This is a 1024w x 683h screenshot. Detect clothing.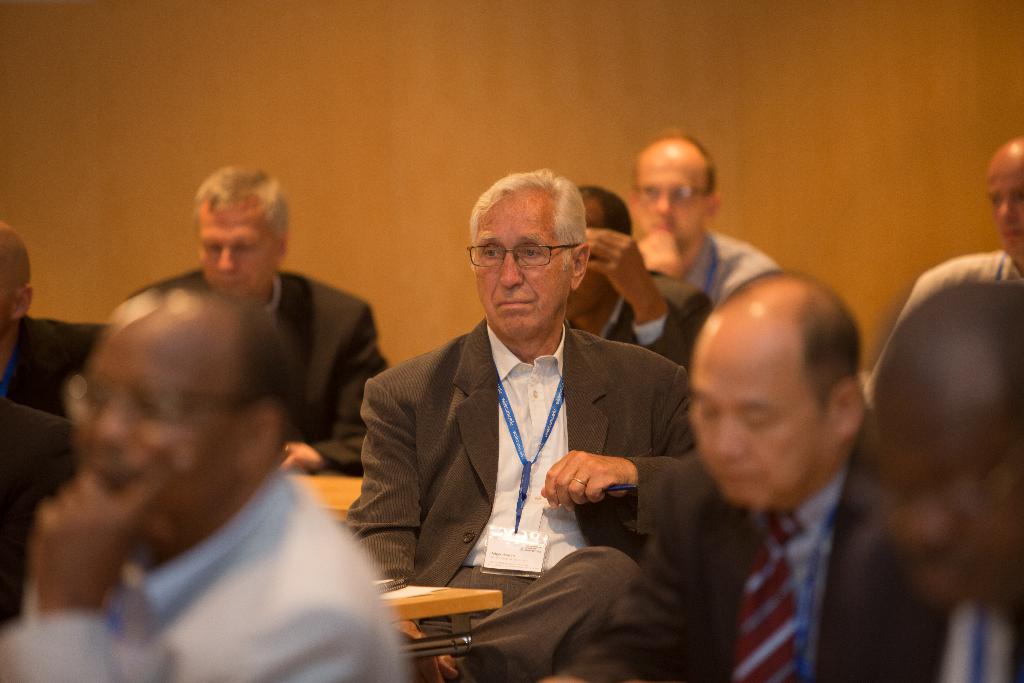
(left=1, top=321, right=114, bottom=416).
